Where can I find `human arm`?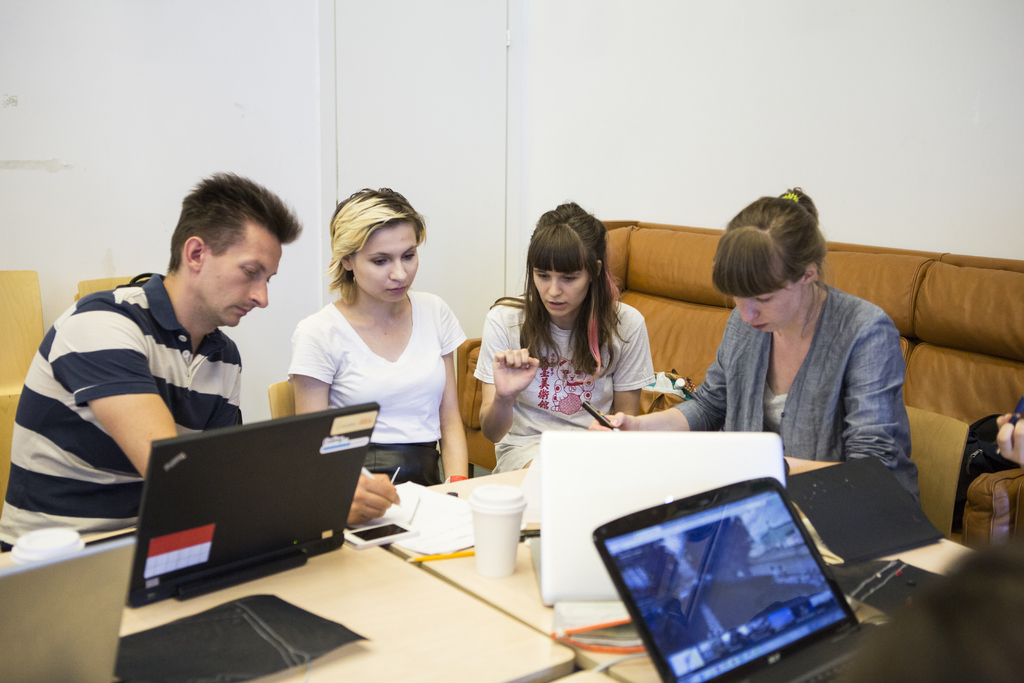
You can find it at <region>594, 345, 730, 434</region>.
